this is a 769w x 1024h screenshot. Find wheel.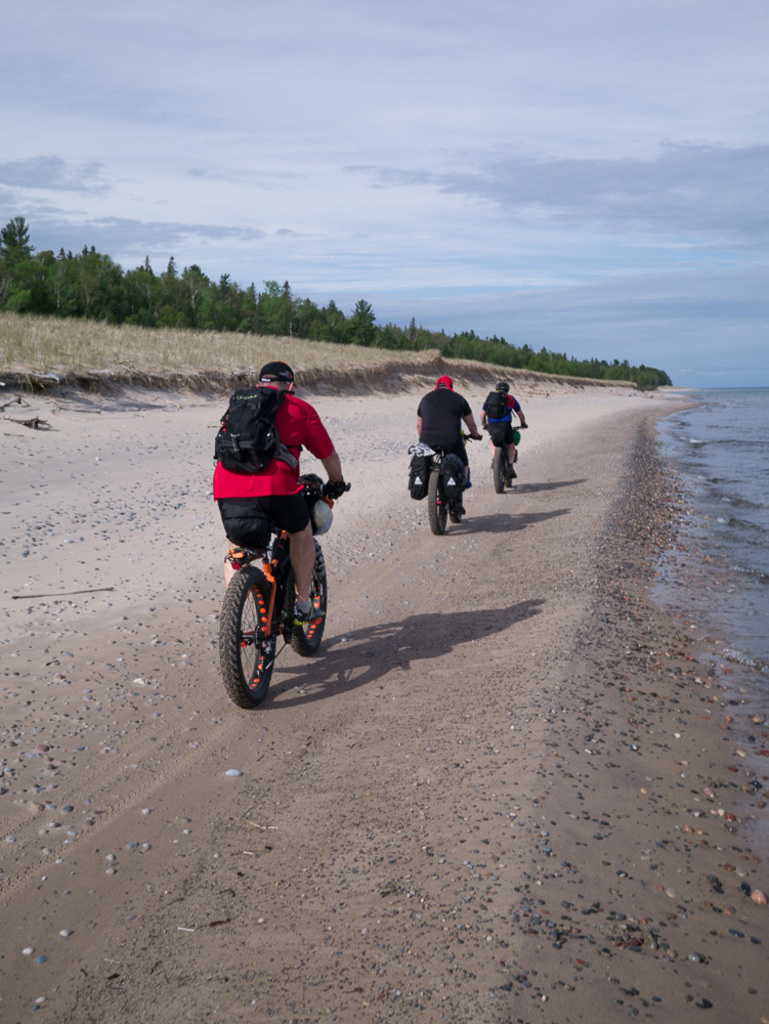
Bounding box: box(447, 497, 467, 520).
